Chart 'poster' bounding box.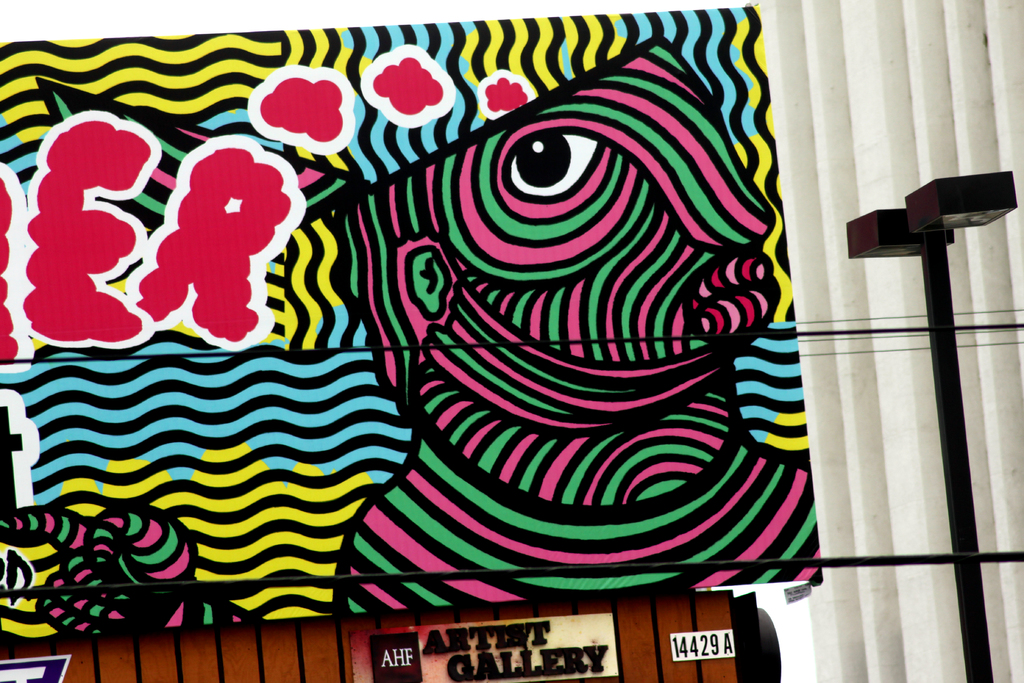
Charted: 0, 4, 825, 639.
